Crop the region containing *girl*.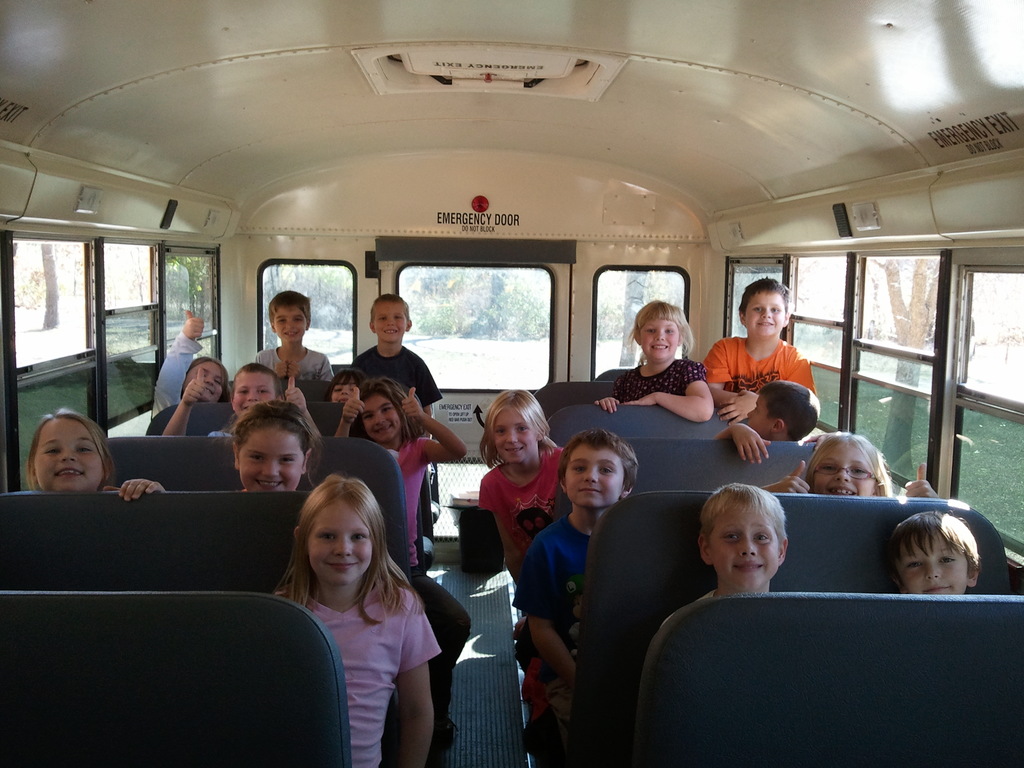
Crop region: locate(223, 400, 321, 495).
